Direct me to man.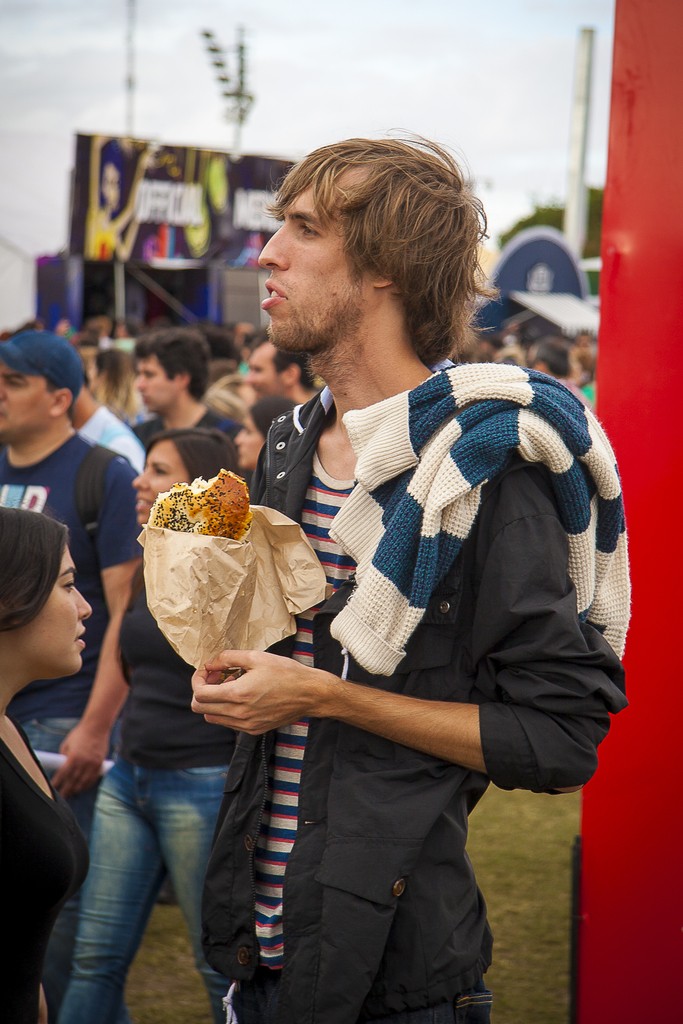
Direction: {"x1": 133, "y1": 134, "x2": 625, "y2": 1004}.
